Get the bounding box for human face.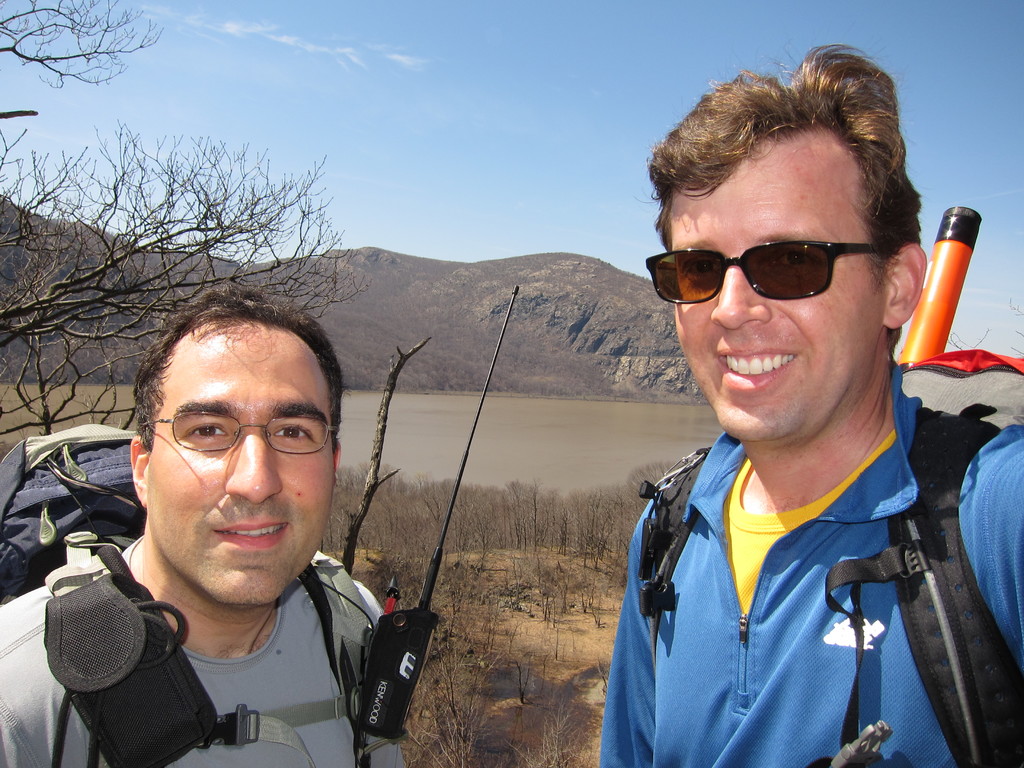
670/162/884/453.
